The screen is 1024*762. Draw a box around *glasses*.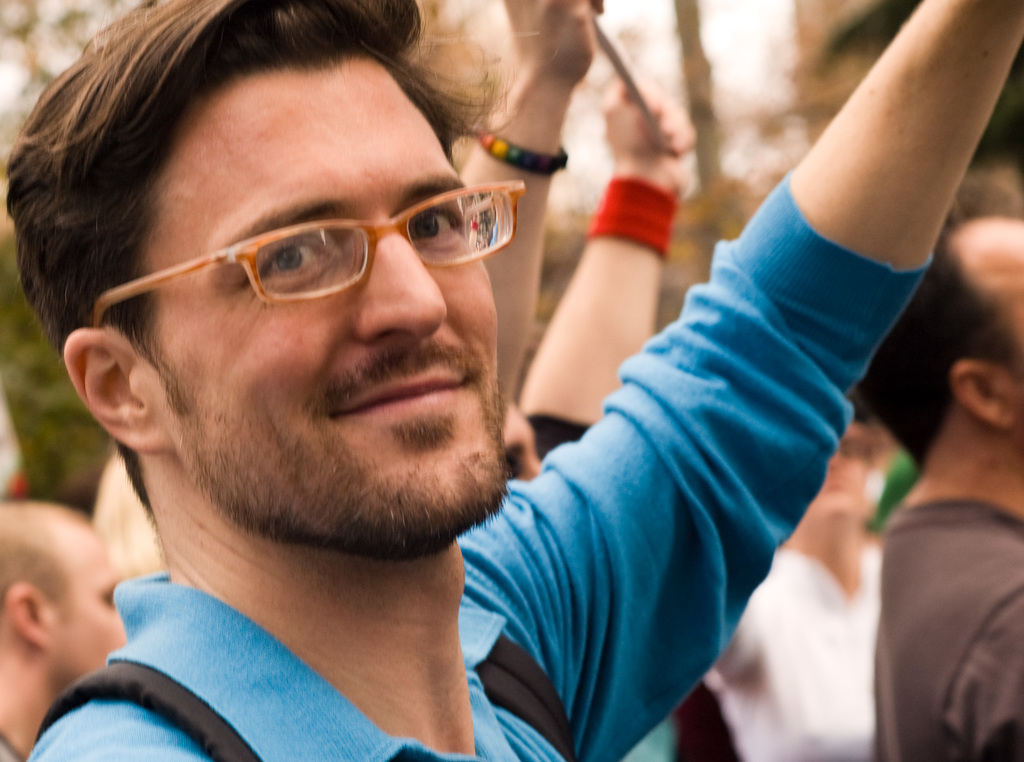
rect(124, 174, 522, 307).
